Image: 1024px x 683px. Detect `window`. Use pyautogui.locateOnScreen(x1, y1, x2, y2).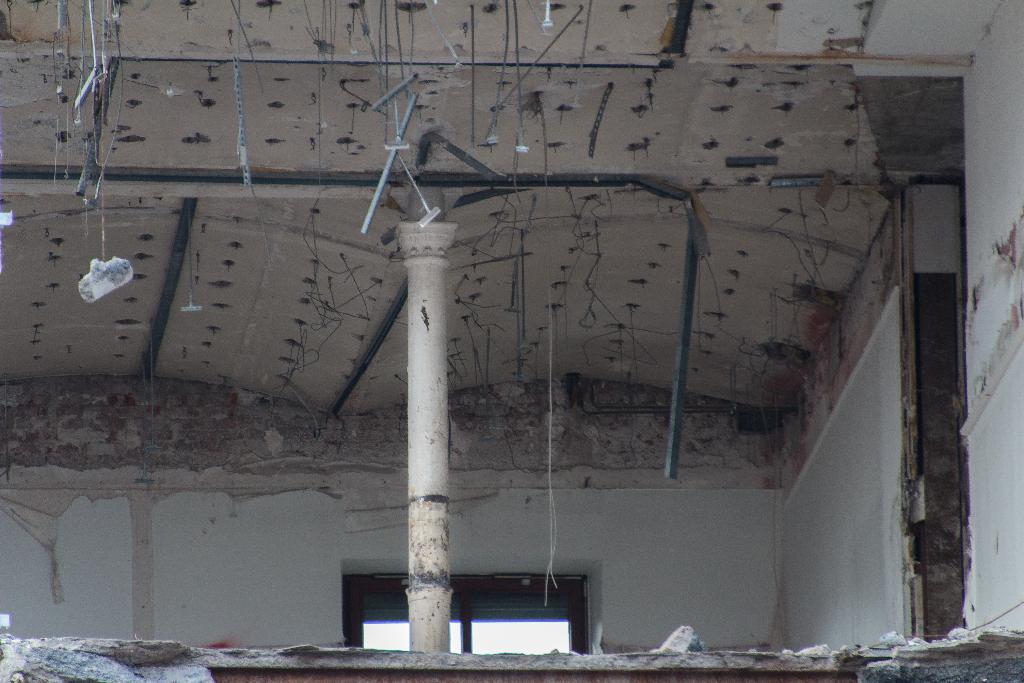
pyautogui.locateOnScreen(339, 572, 592, 652).
